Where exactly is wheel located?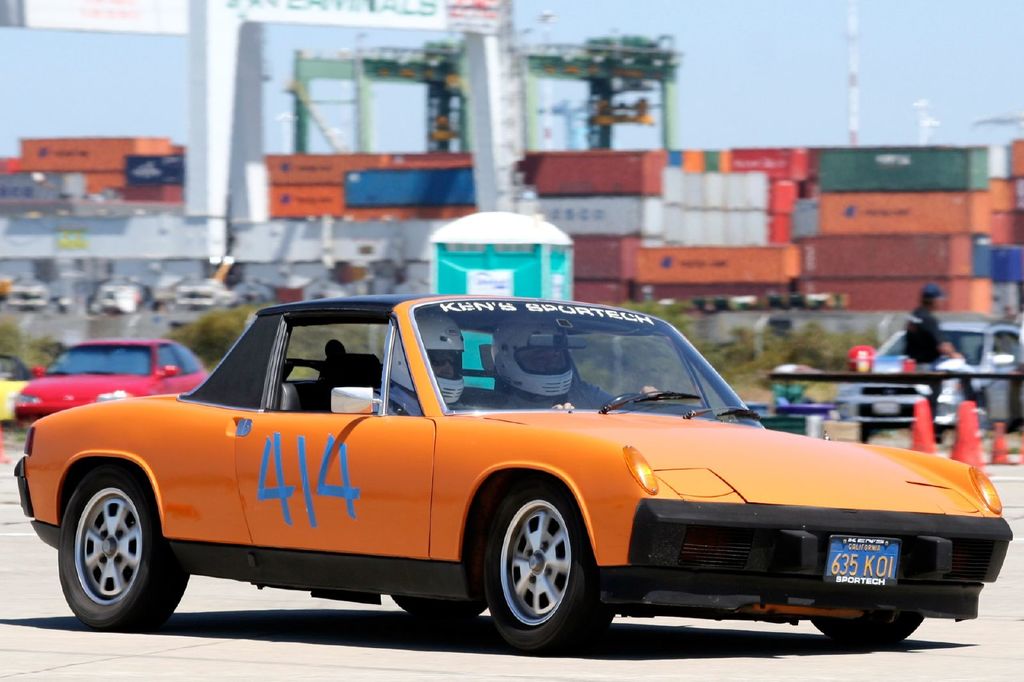
Its bounding box is <box>857,424,877,443</box>.
